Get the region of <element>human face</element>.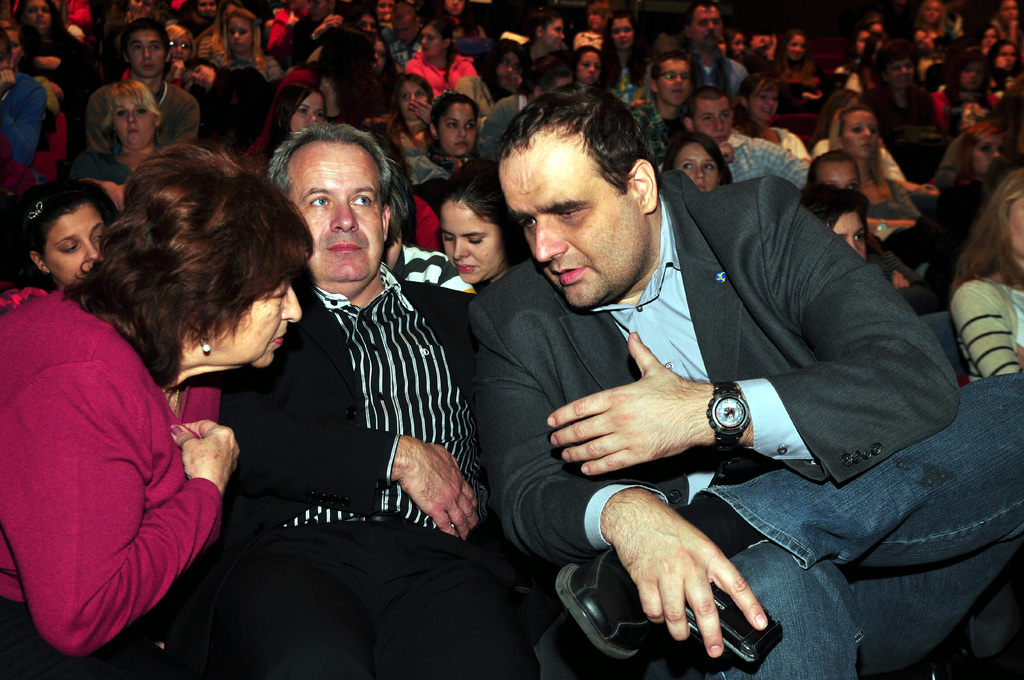
579:52:596:79.
